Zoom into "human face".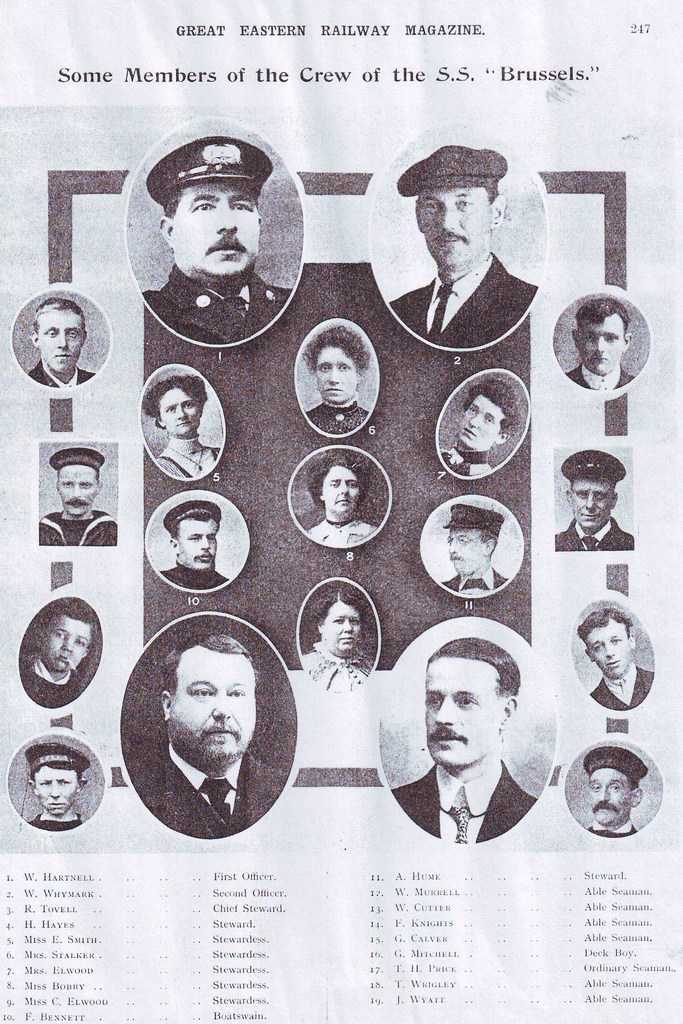
Zoom target: bbox(591, 767, 636, 819).
